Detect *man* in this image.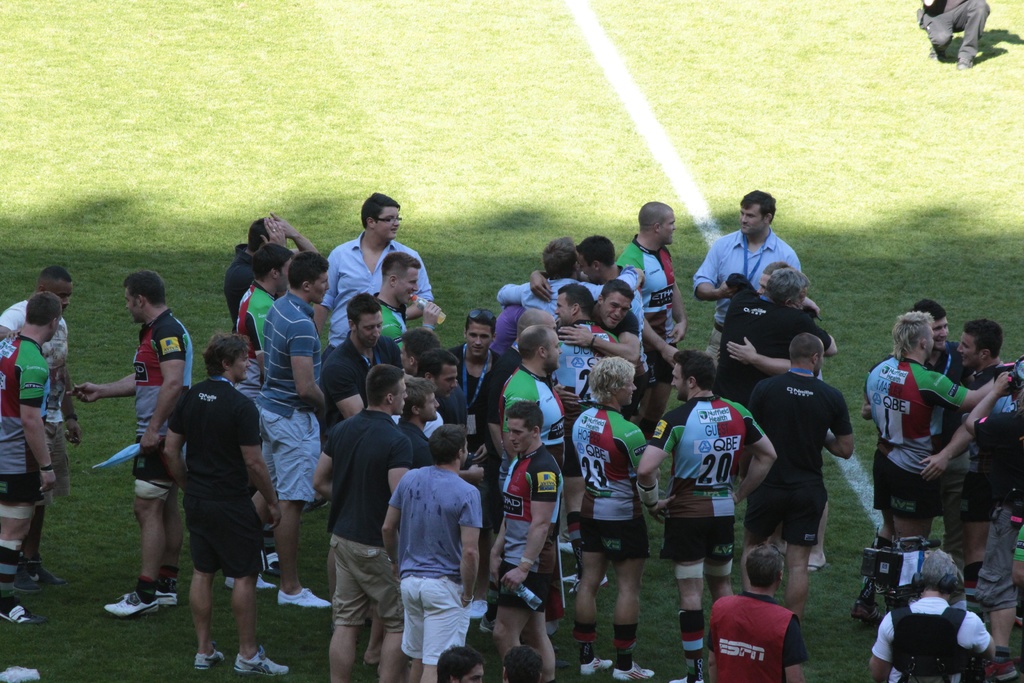
Detection: bbox=[556, 283, 640, 370].
